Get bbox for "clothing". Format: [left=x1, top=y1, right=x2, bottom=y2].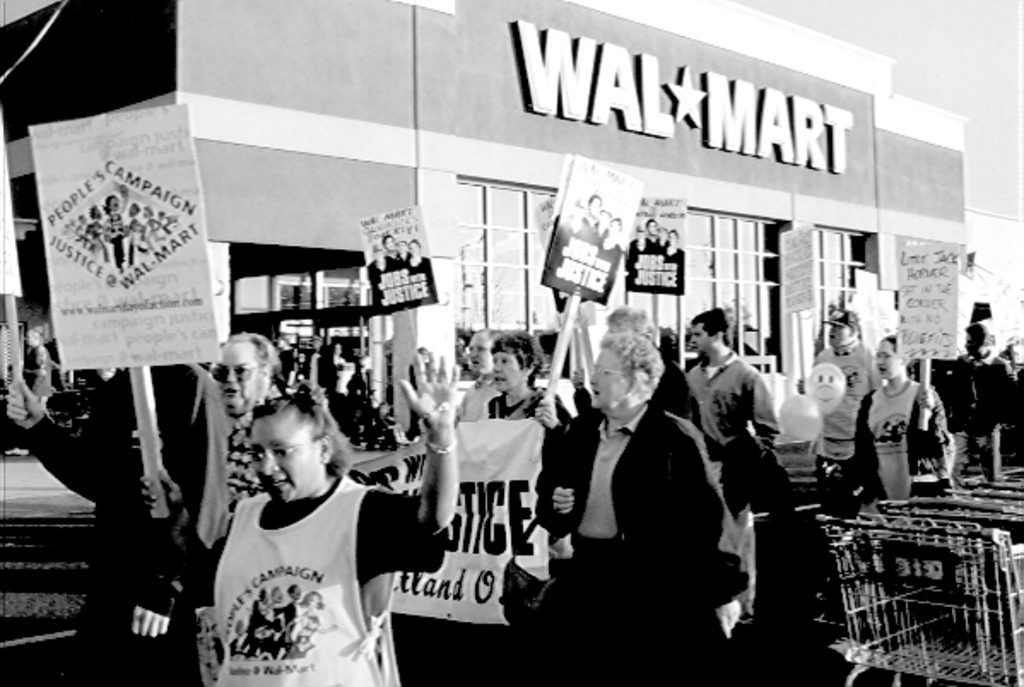
[left=489, top=388, right=566, bottom=593].
